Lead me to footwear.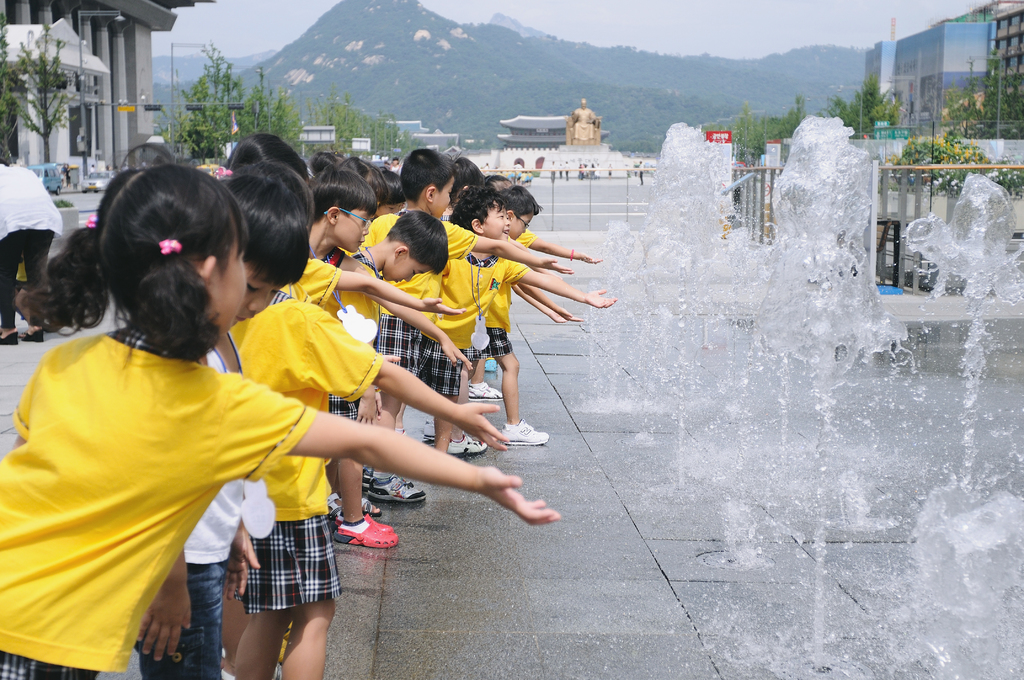
Lead to (332, 514, 396, 551).
